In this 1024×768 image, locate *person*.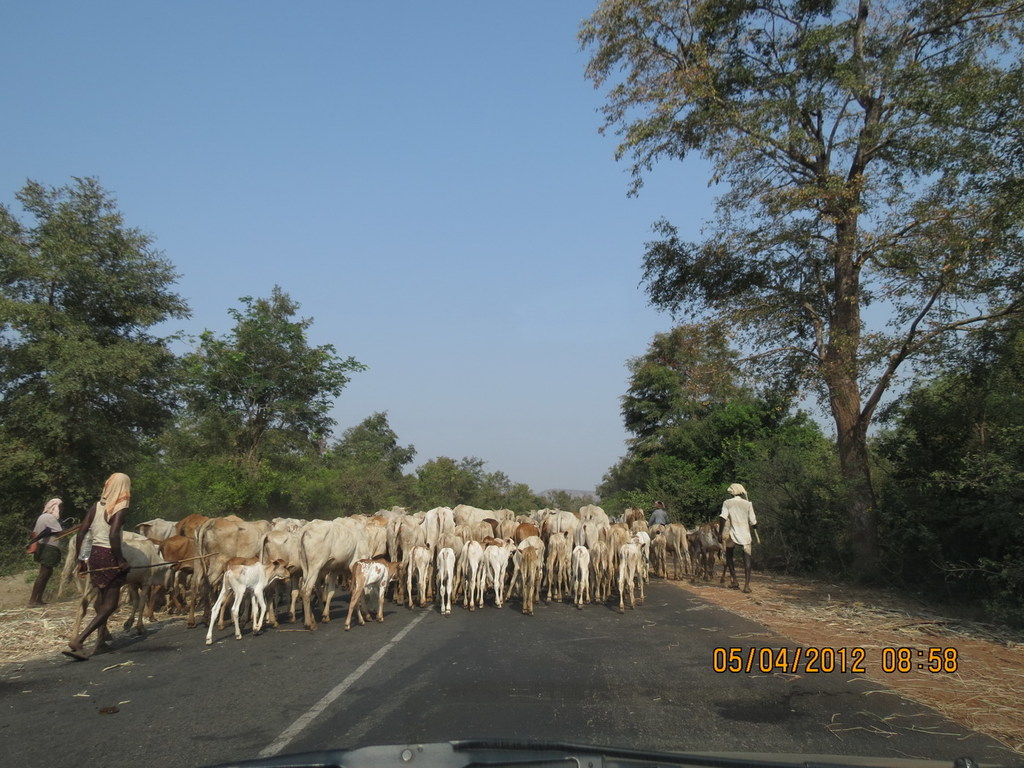
Bounding box: 718, 477, 757, 591.
